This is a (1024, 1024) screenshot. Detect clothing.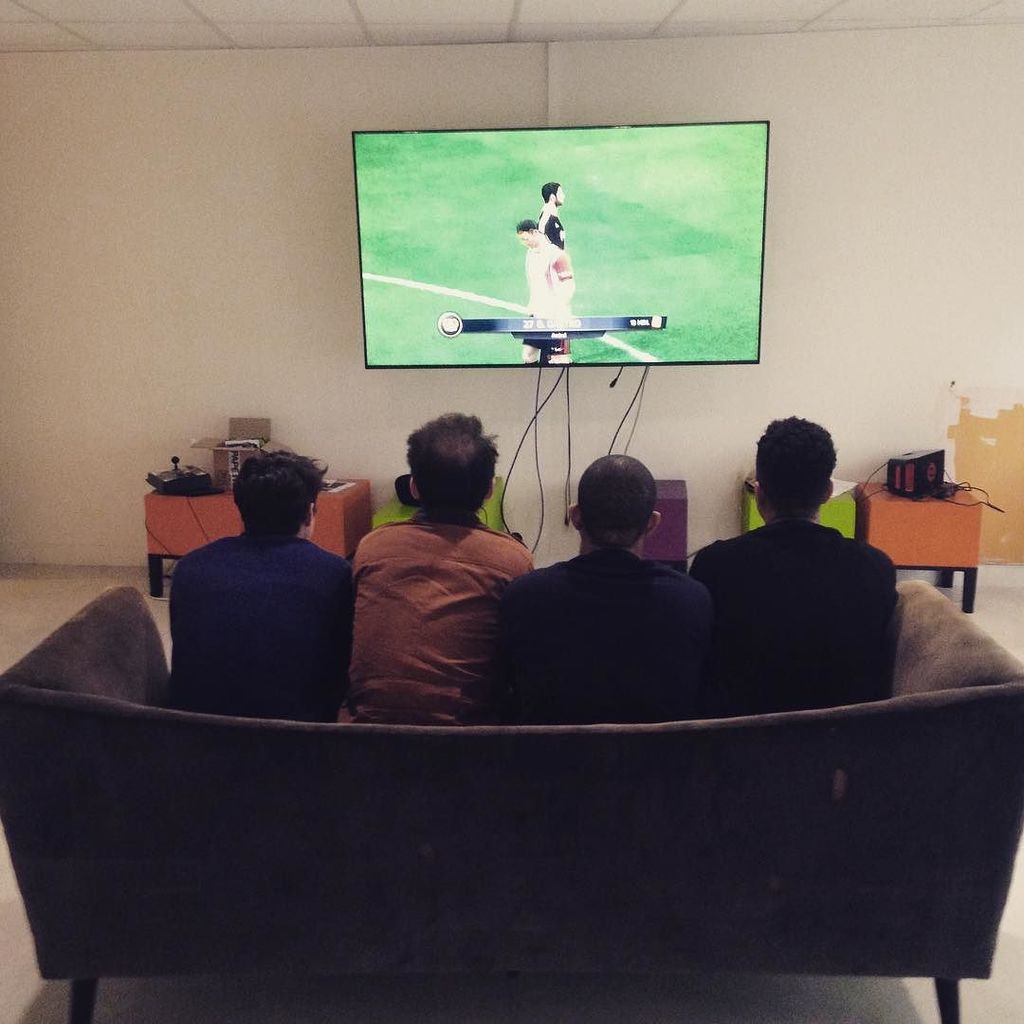
bbox(153, 529, 357, 719).
